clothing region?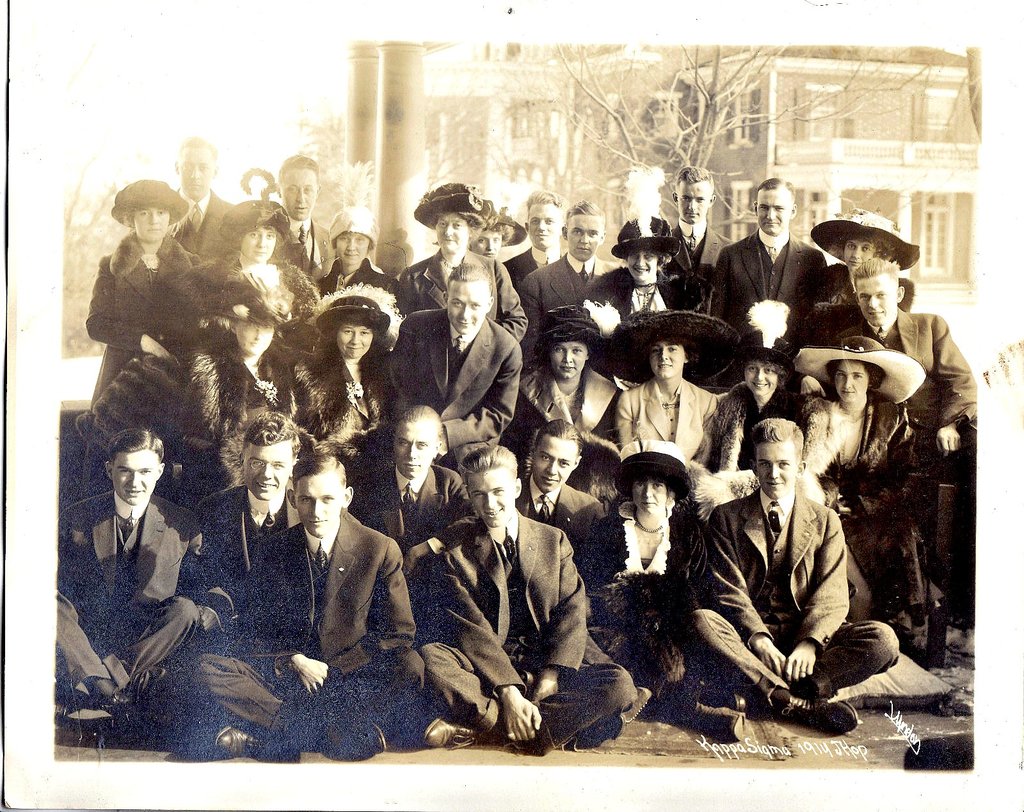
detection(610, 376, 721, 461)
